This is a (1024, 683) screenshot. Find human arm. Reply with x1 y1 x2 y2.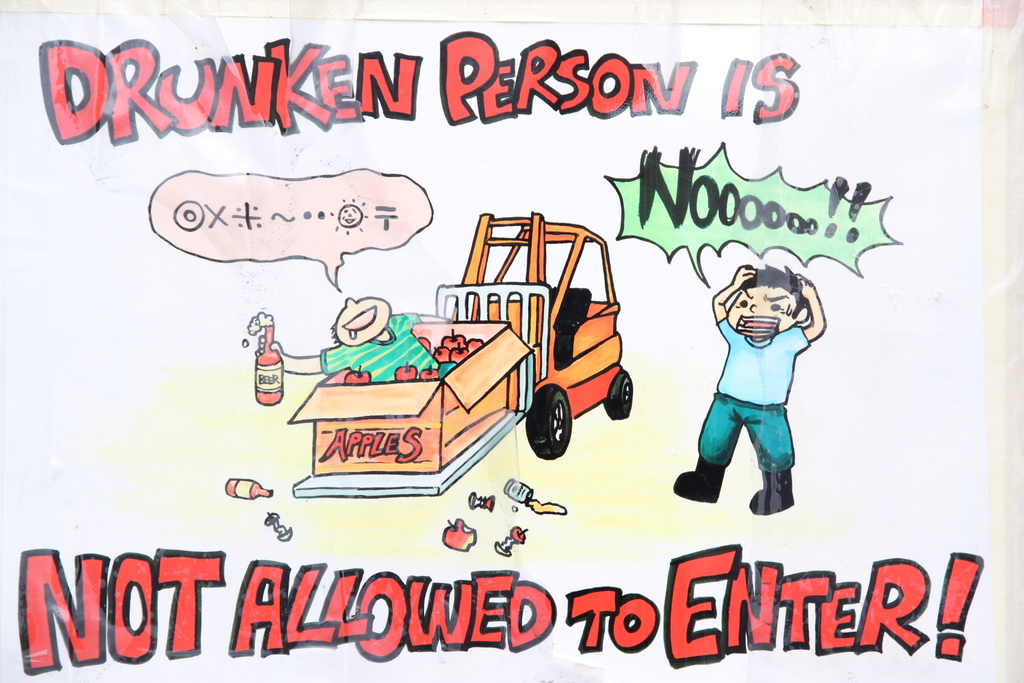
394 306 454 325.
